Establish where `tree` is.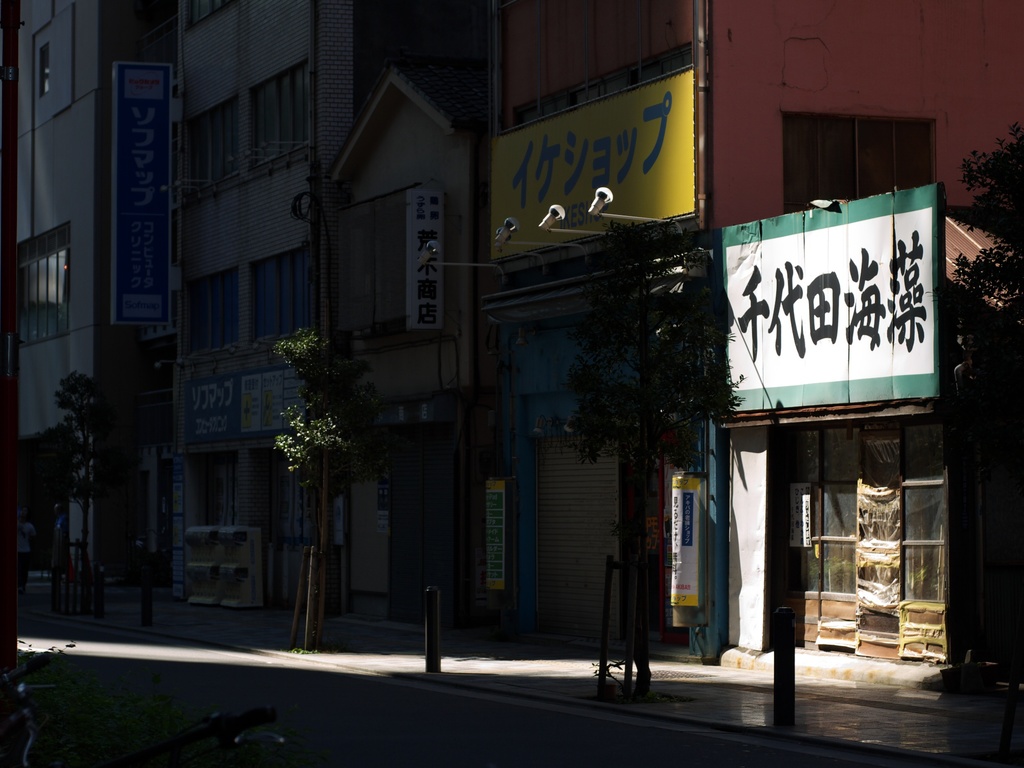
Established at <bbox>565, 205, 753, 692</bbox>.
